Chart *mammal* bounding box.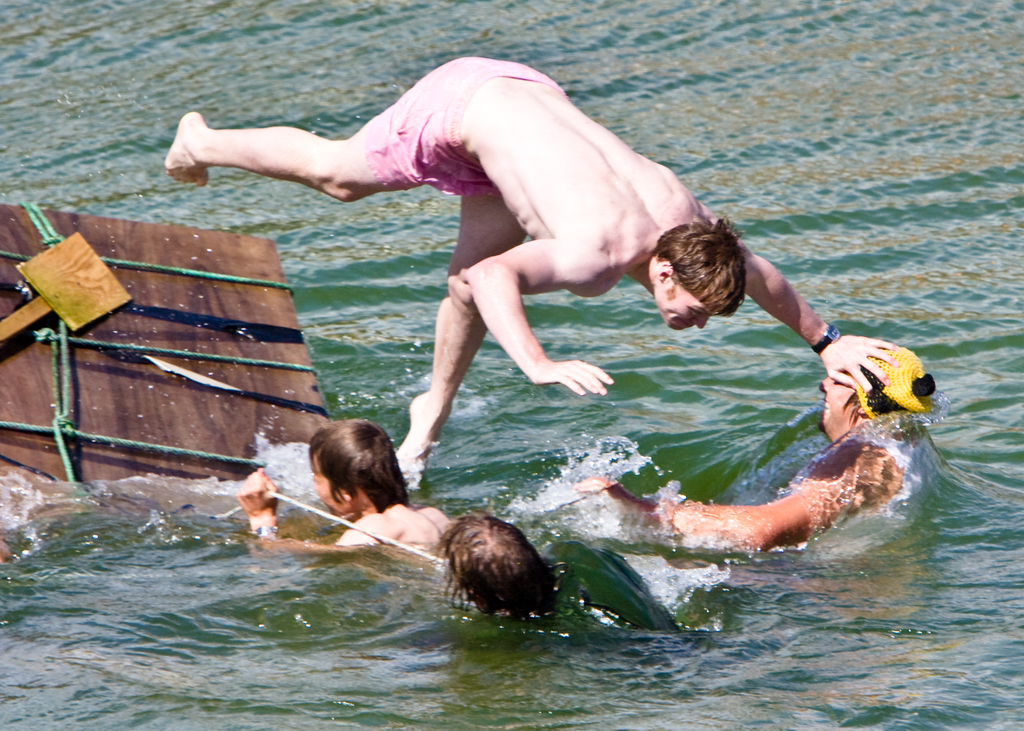
Charted: (225, 414, 450, 571).
